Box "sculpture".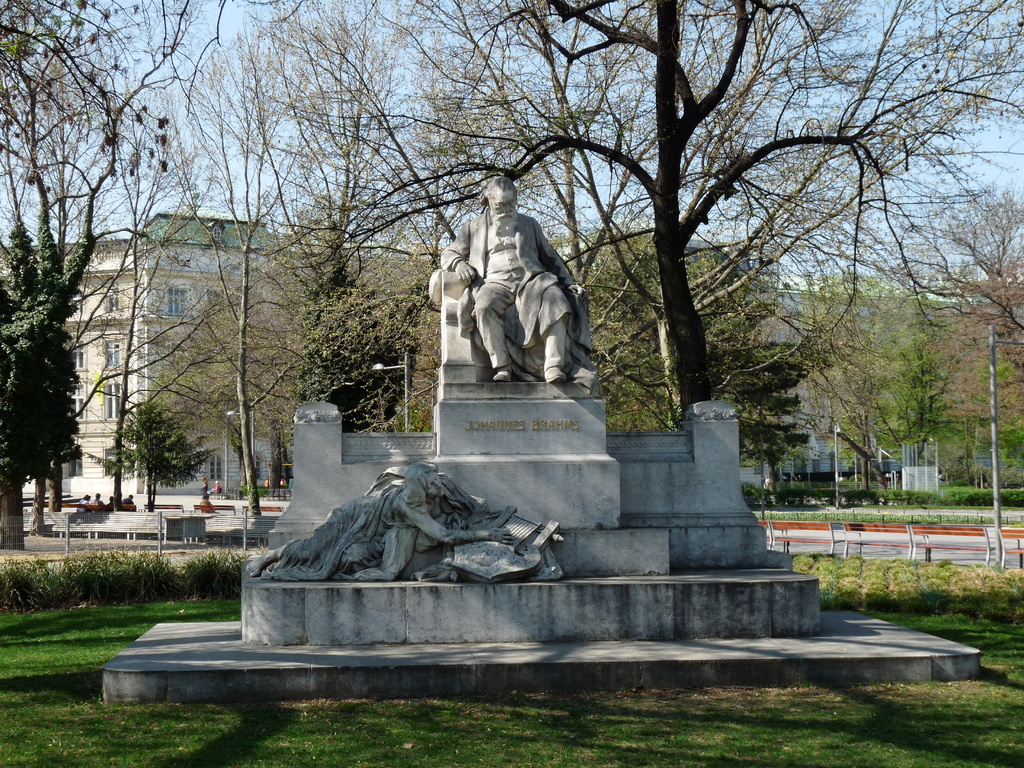
x1=246 y1=459 x2=515 y2=583.
